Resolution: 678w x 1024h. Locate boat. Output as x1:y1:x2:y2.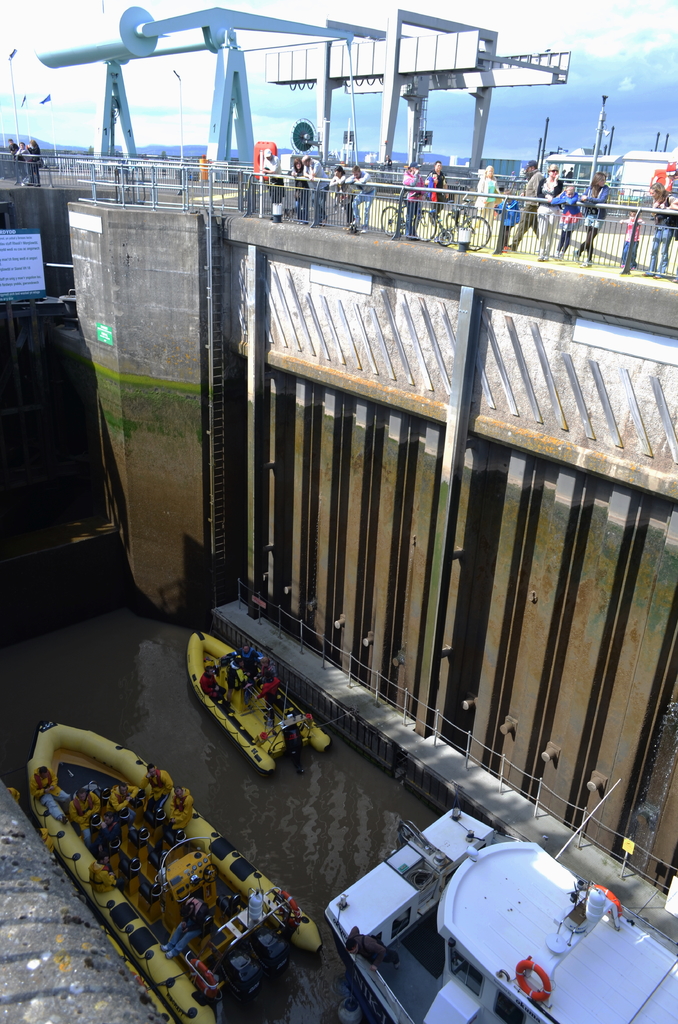
184:624:330:762.
